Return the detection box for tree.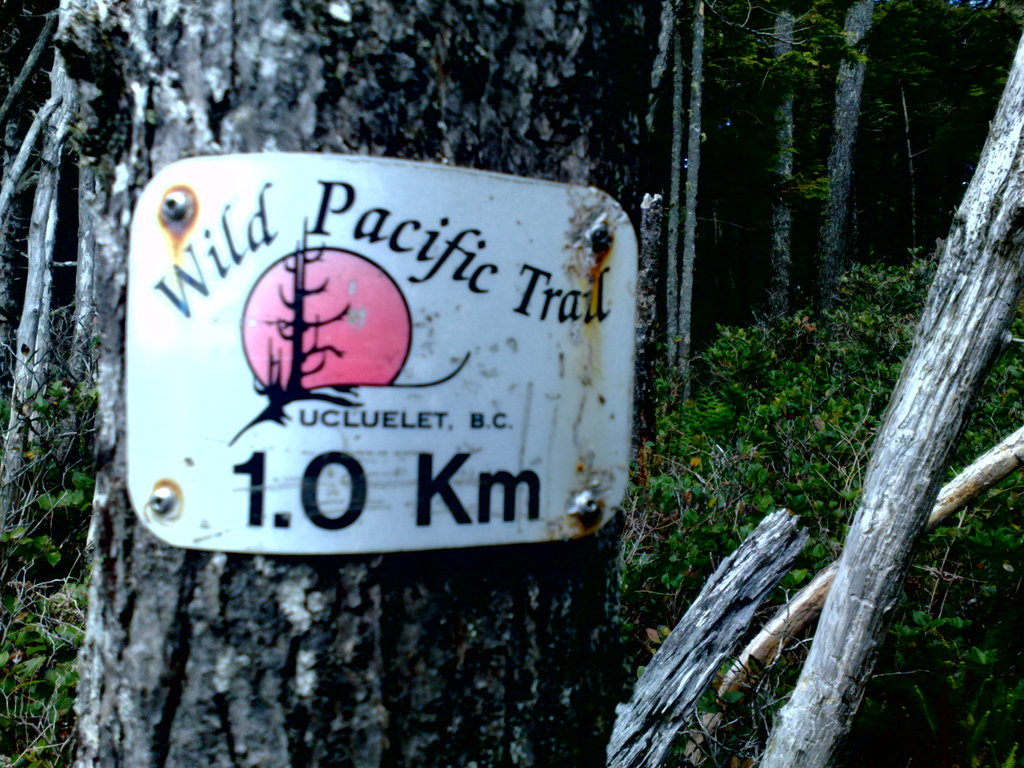
(left=59, top=0, right=673, bottom=767).
